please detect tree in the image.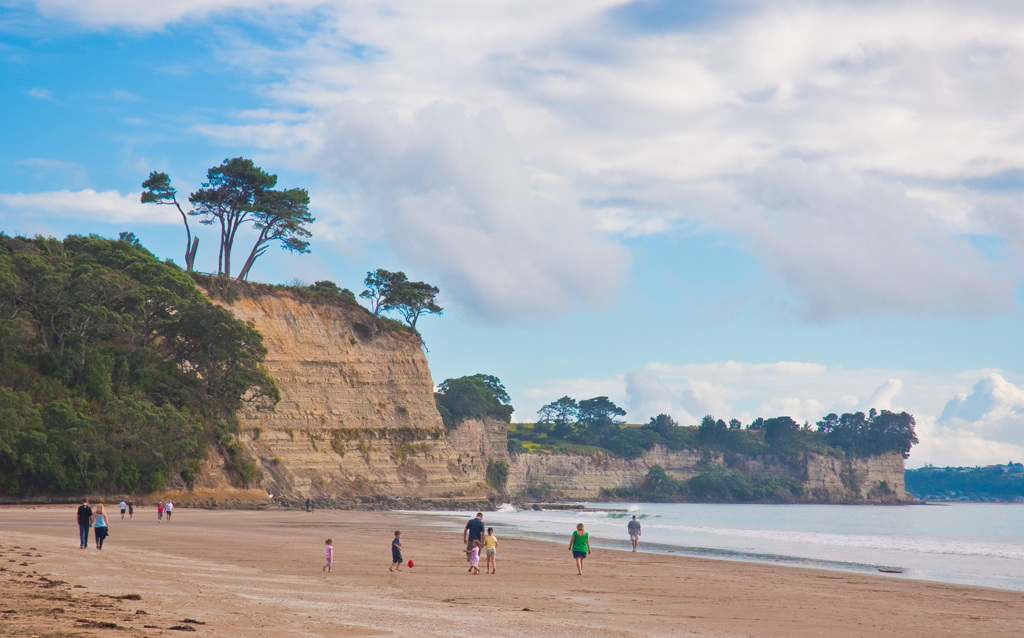
(551, 392, 582, 425).
